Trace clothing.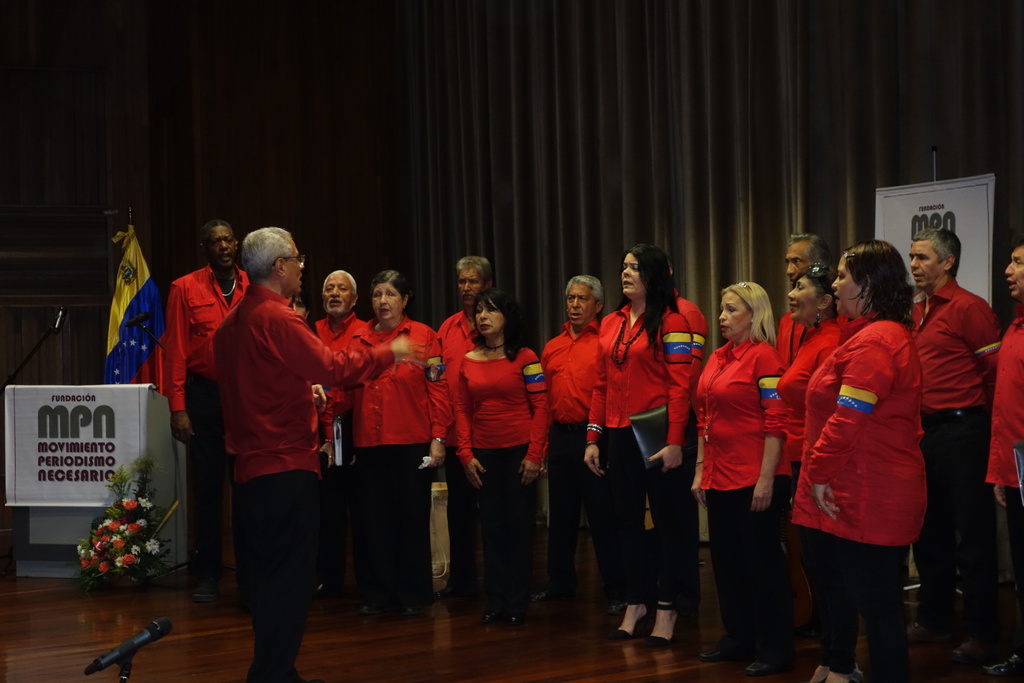
Traced to [897,290,1002,415].
